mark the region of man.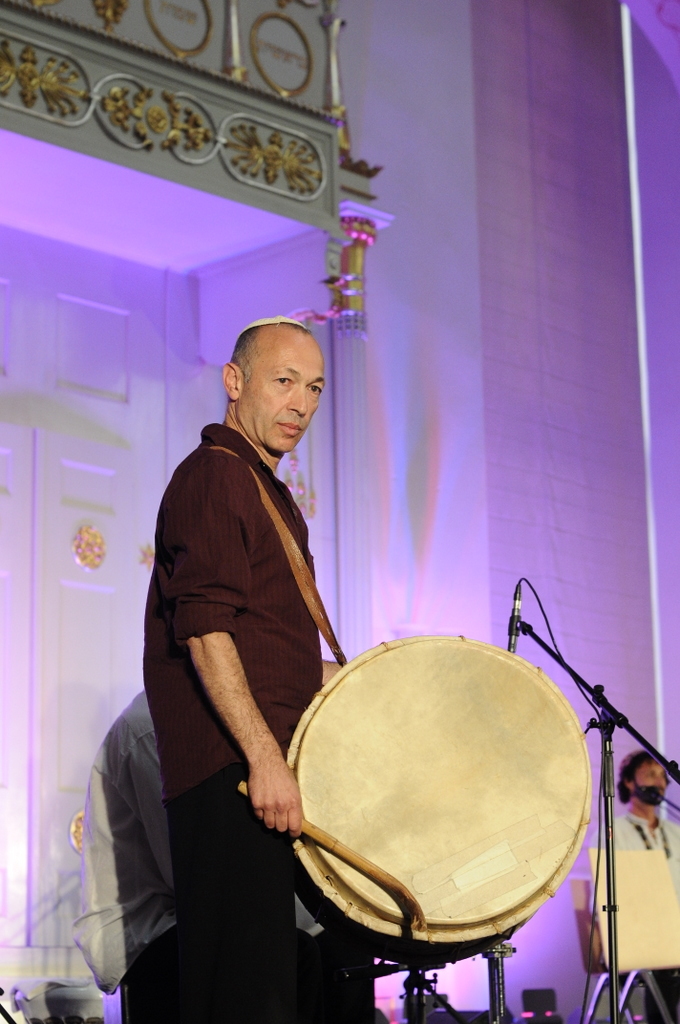
Region: [left=140, top=324, right=341, bottom=1023].
